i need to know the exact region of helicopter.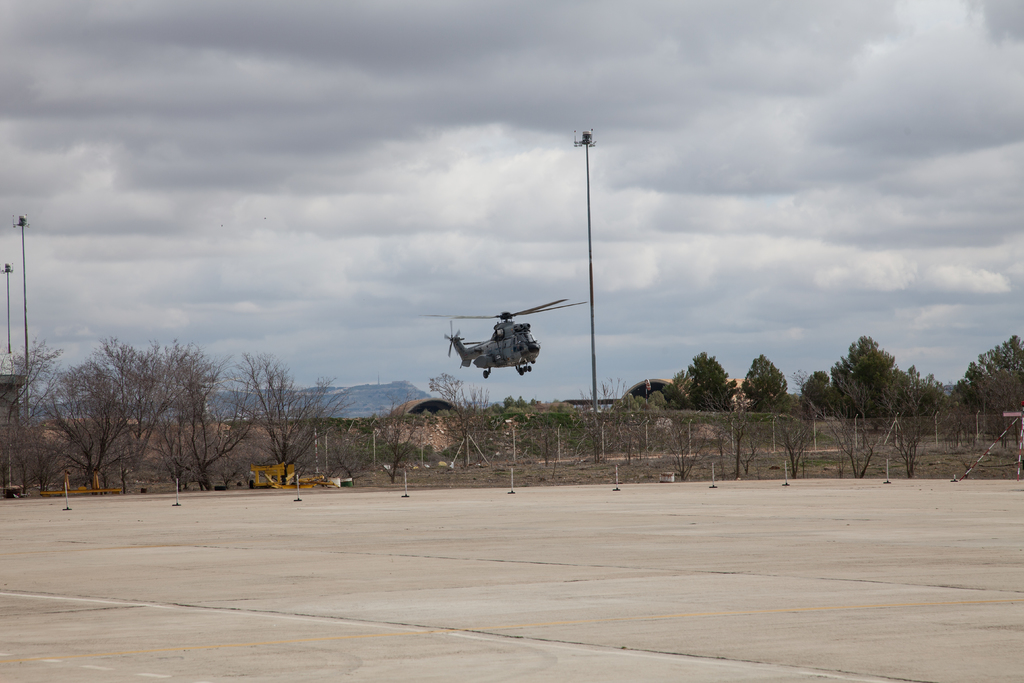
Region: (429, 293, 570, 382).
